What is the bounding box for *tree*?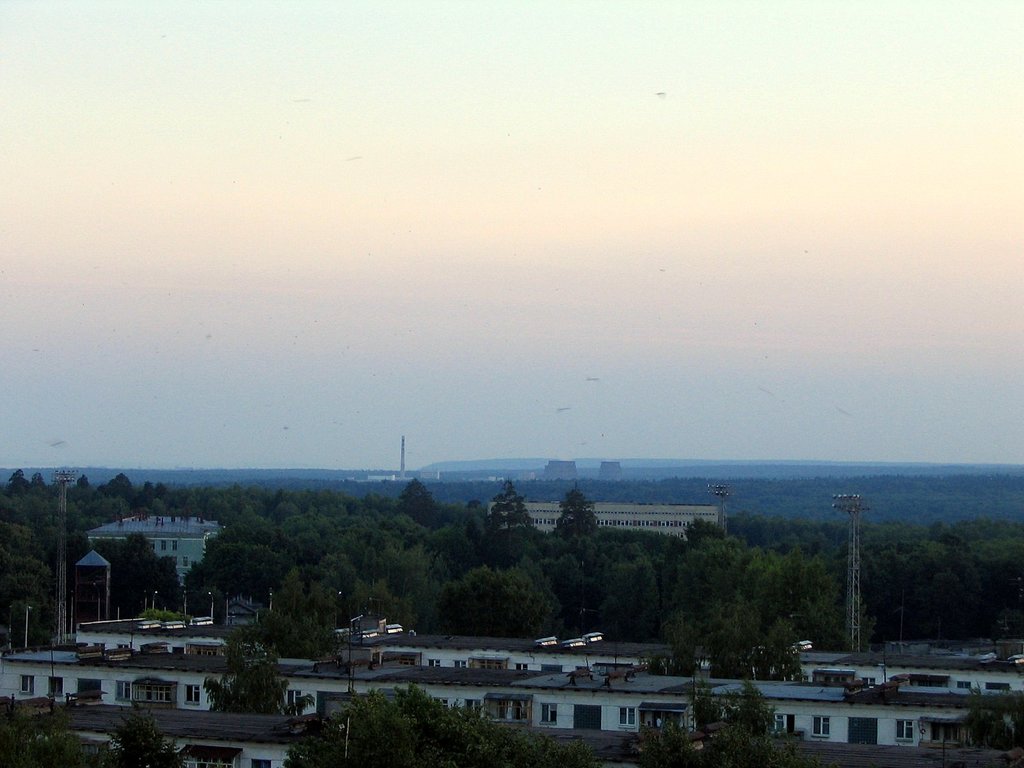
[620, 677, 822, 767].
